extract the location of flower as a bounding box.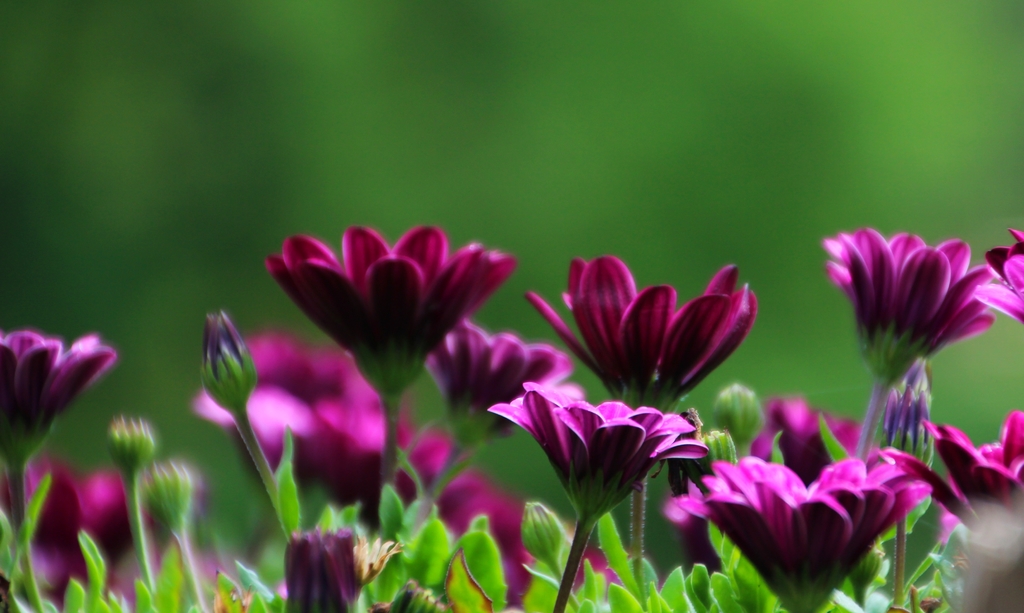
BBox(424, 321, 572, 430).
